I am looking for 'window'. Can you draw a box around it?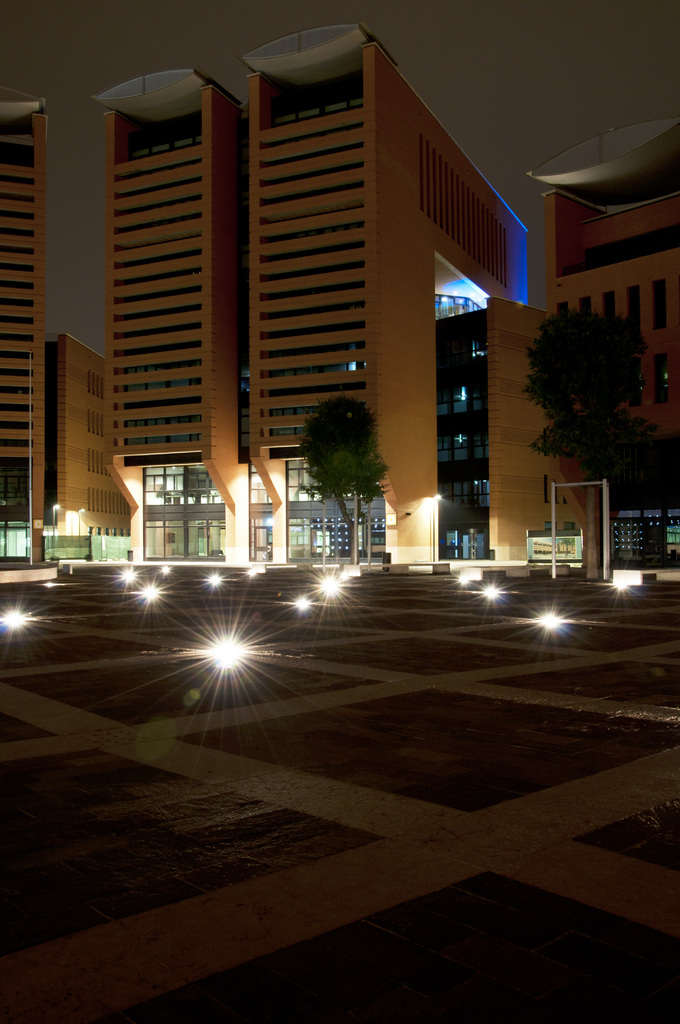
Sure, the bounding box is 653/279/665/328.
